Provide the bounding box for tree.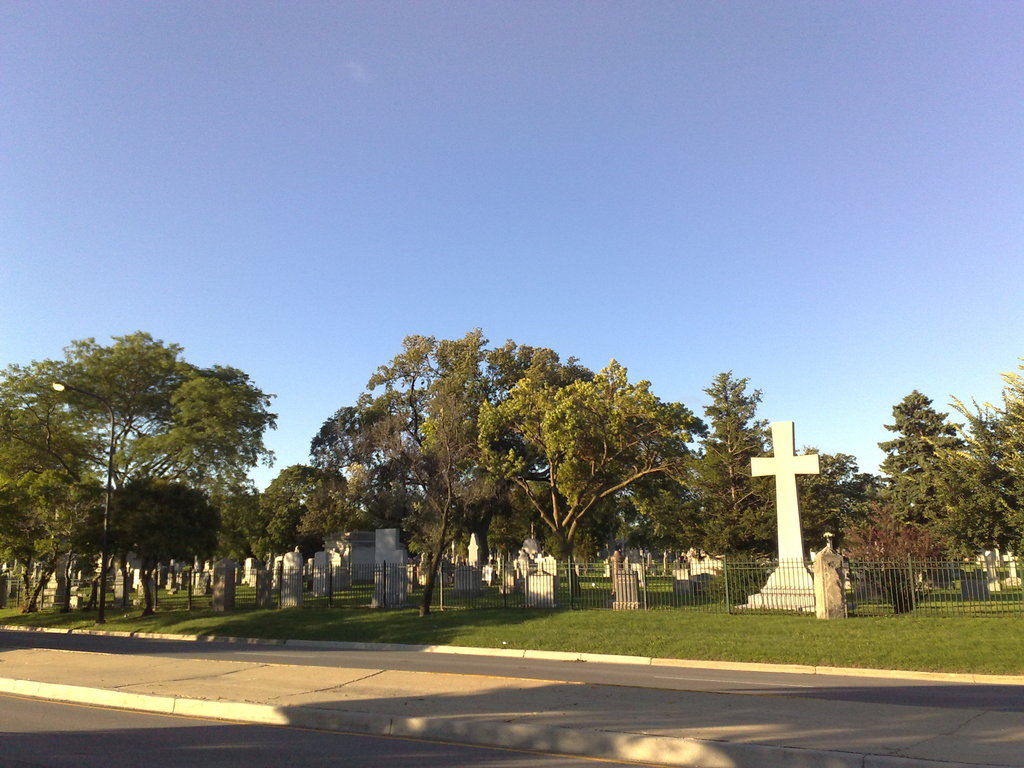
bbox=(74, 476, 214, 616).
